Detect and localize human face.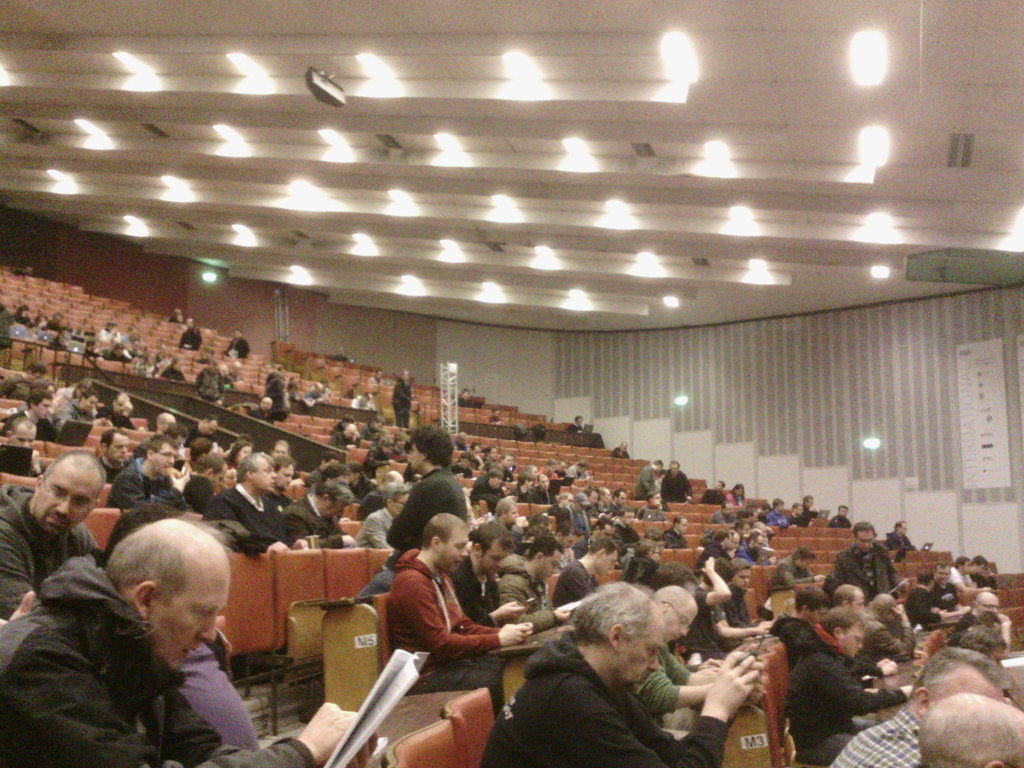
Localized at {"left": 250, "top": 457, "right": 278, "bottom": 494}.
